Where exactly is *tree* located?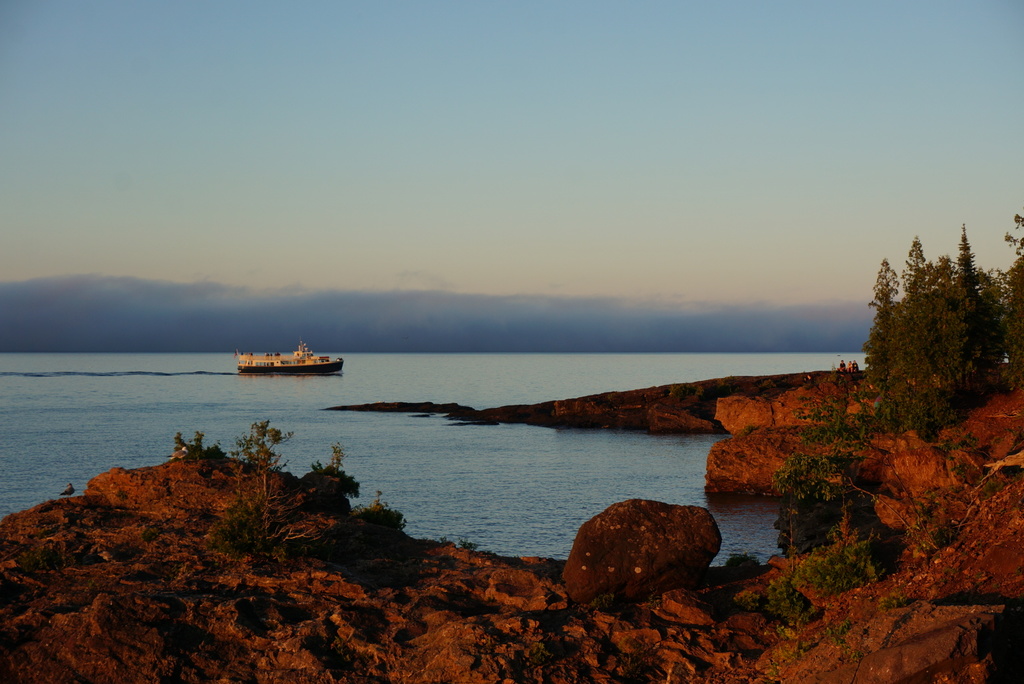
Its bounding box is box=[998, 211, 1023, 399].
